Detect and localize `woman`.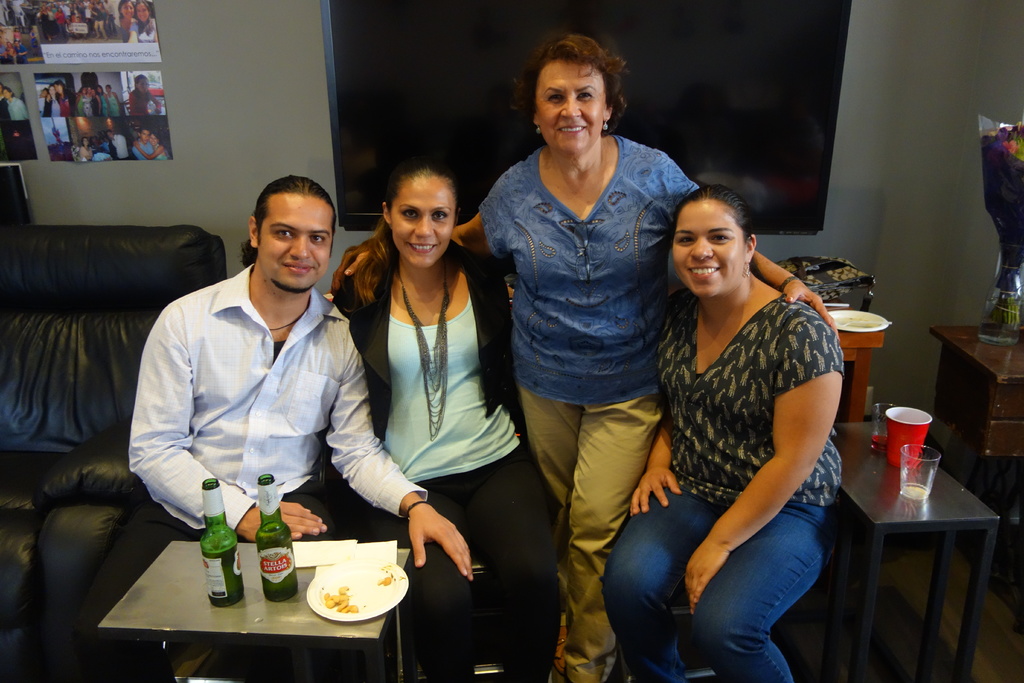
Localized at [left=124, top=76, right=158, bottom=119].
